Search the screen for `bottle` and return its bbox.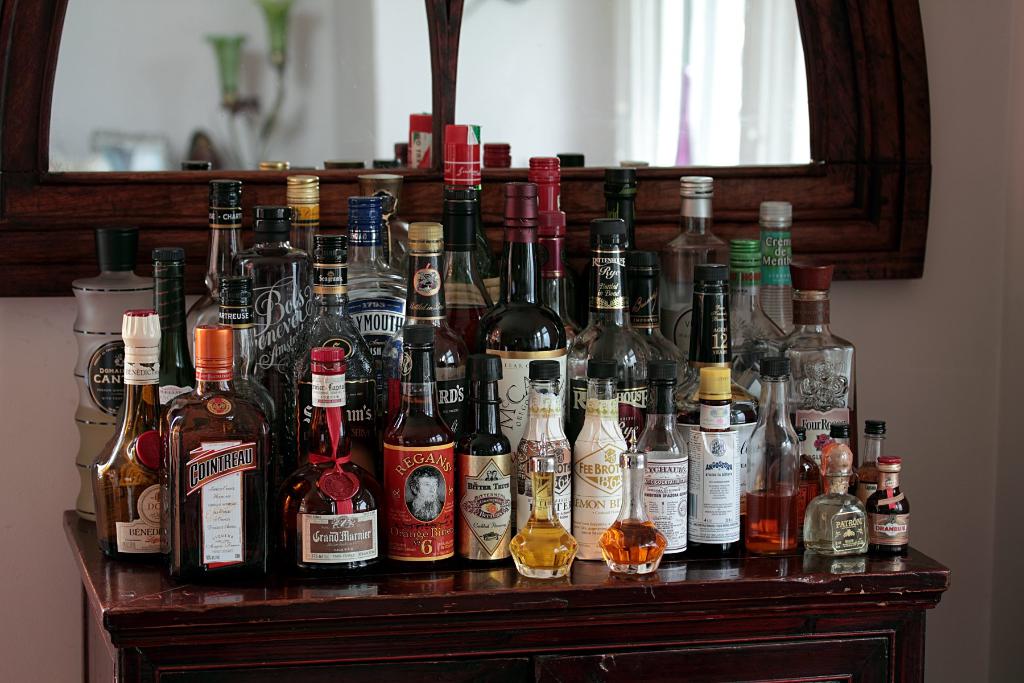
Found: 754, 201, 797, 342.
